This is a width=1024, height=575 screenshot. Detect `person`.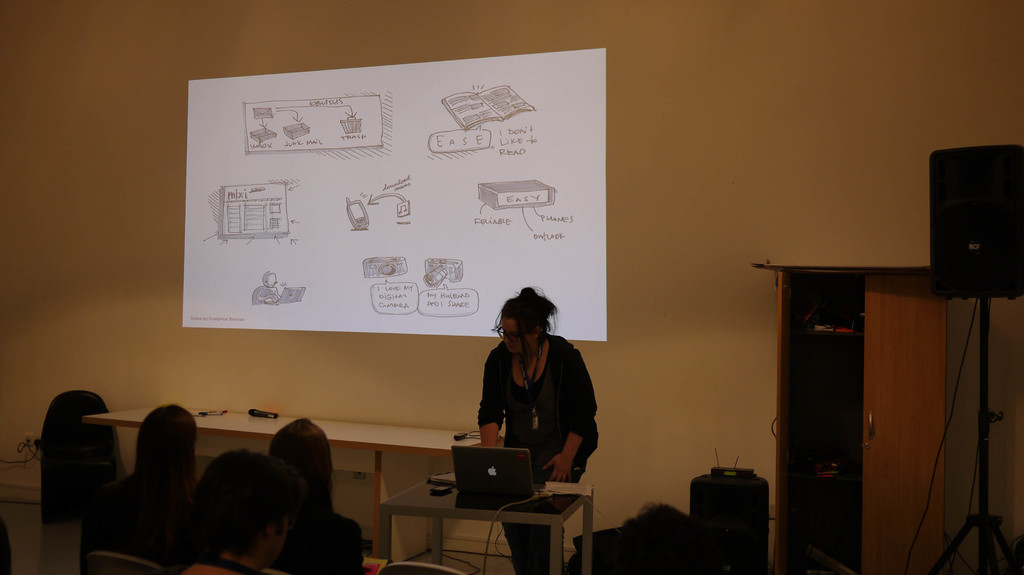
pyautogui.locateOnScreen(79, 405, 198, 574).
